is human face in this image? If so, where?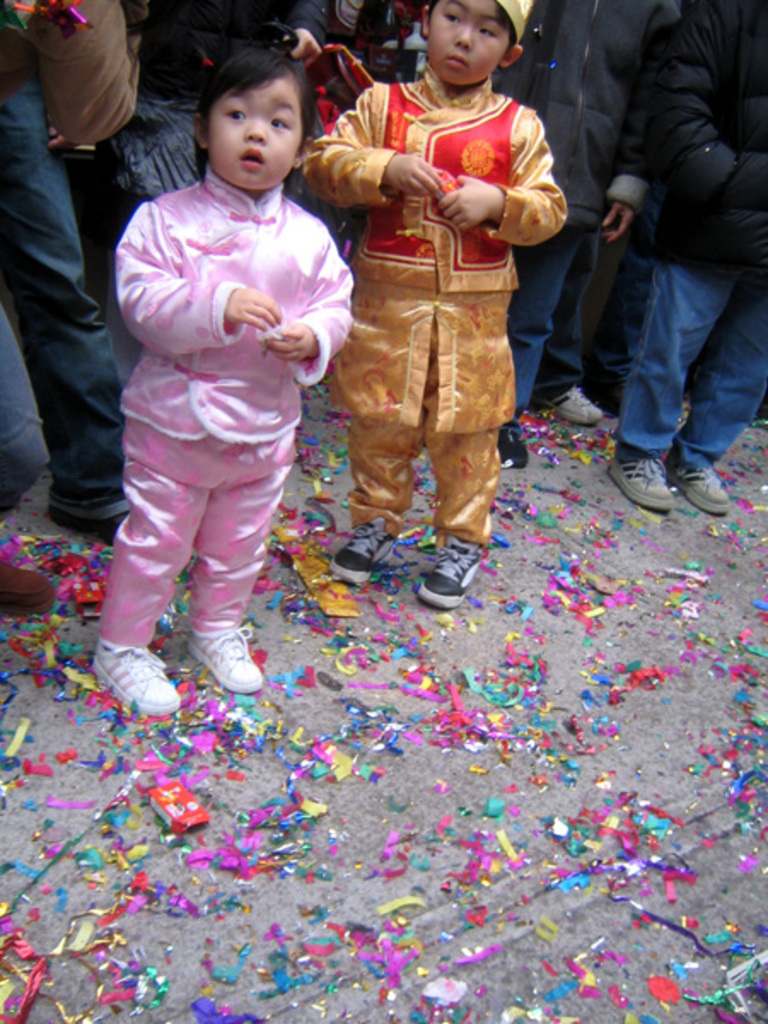
Yes, at [207, 75, 304, 189].
